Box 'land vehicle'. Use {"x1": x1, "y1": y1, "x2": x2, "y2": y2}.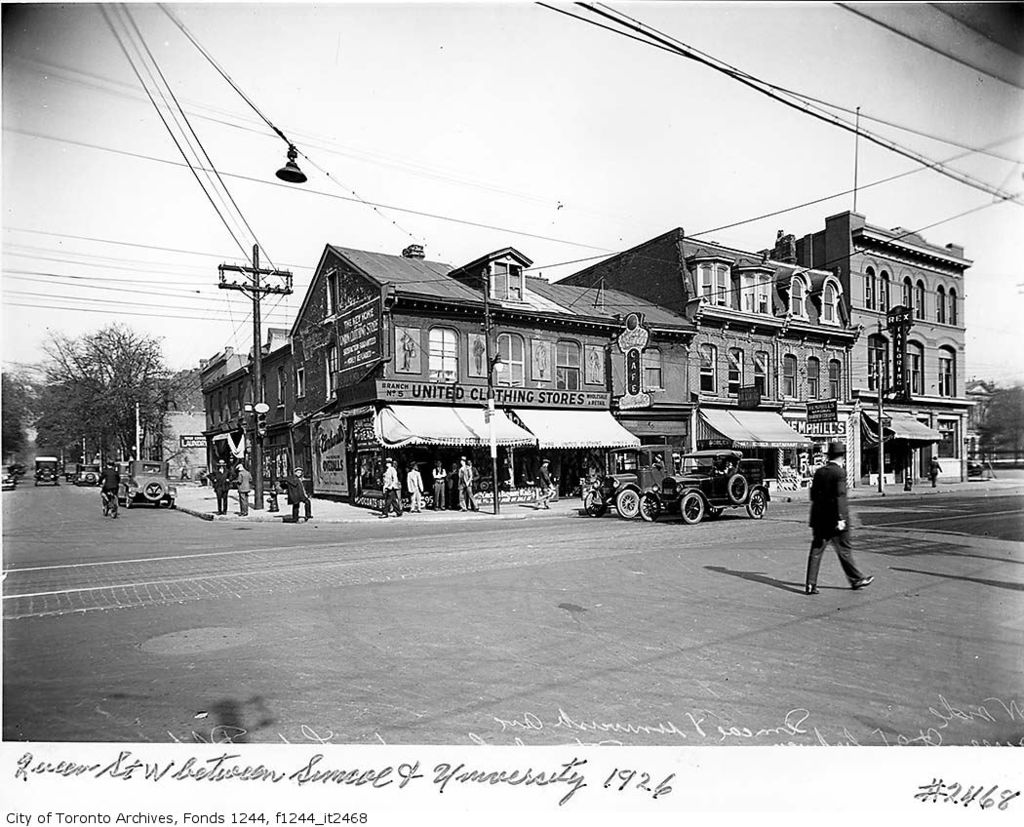
{"x1": 116, "y1": 460, "x2": 179, "y2": 506}.
